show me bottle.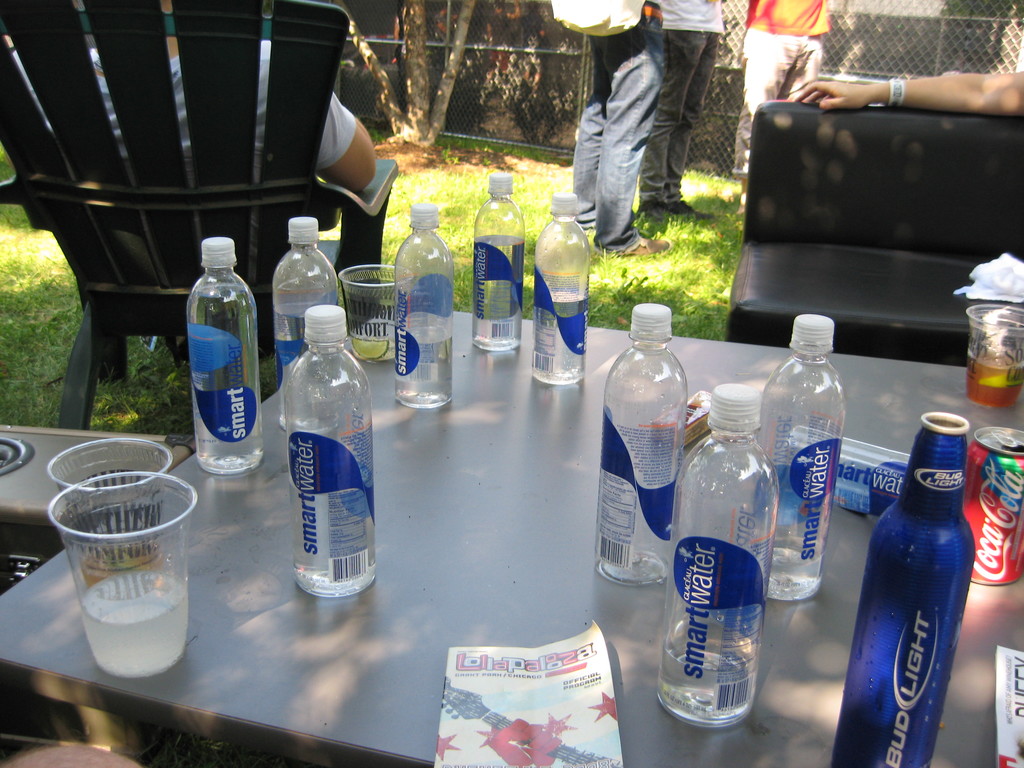
bottle is here: left=267, top=209, right=342, bottom=420.
